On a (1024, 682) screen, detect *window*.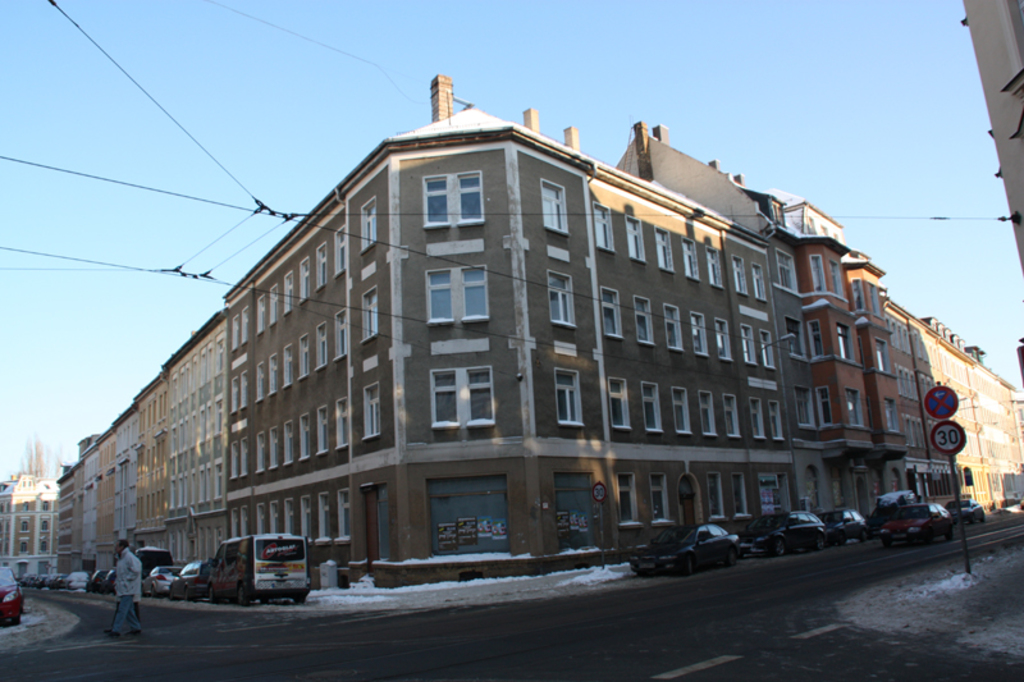
[599, 283, 625, 344].
